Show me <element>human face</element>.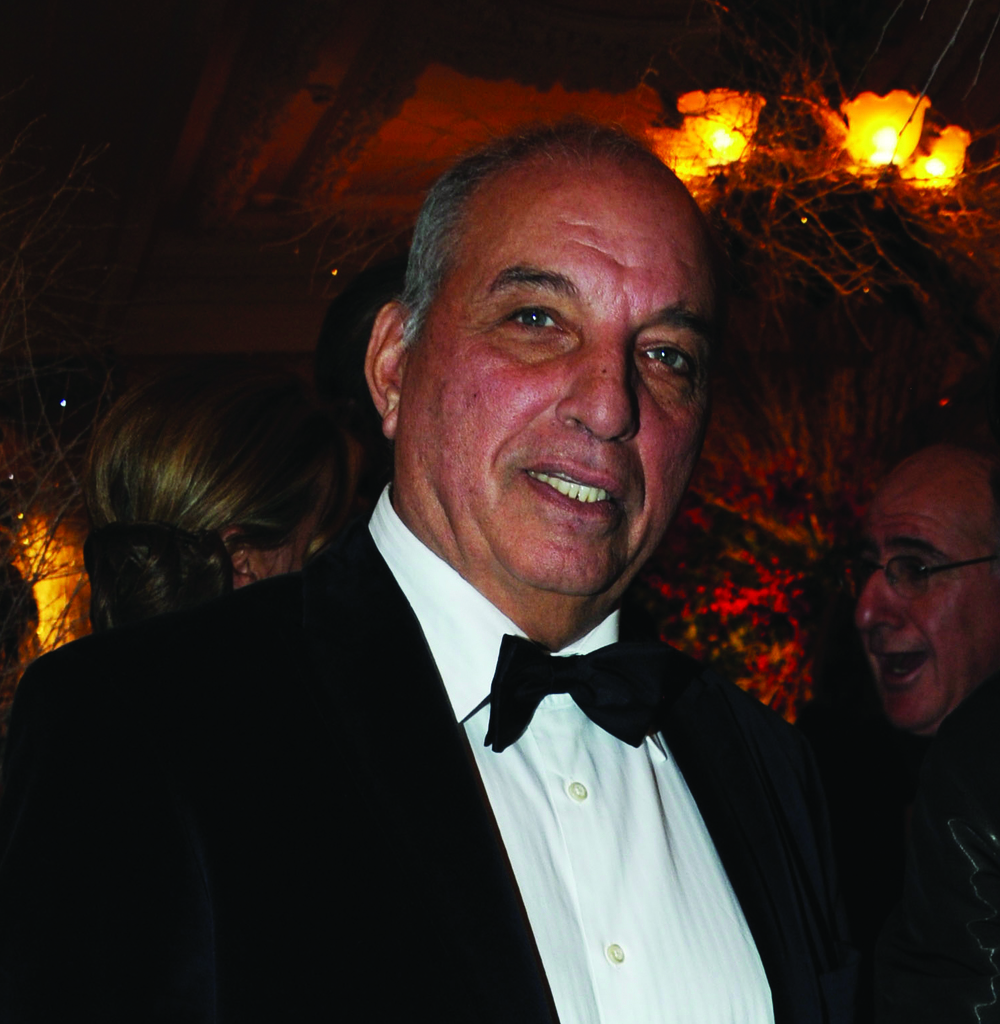
<element>human face</element> is here: 399, 155, 718, 608.
